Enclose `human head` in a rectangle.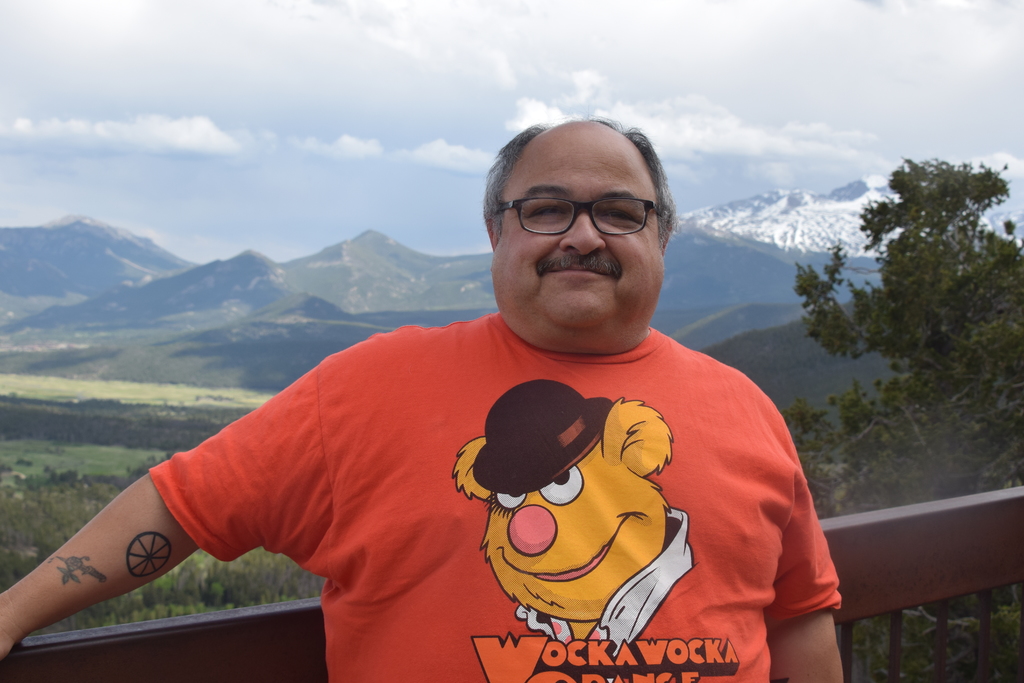
x1=472, y1=110, x2=708, y2=343.
